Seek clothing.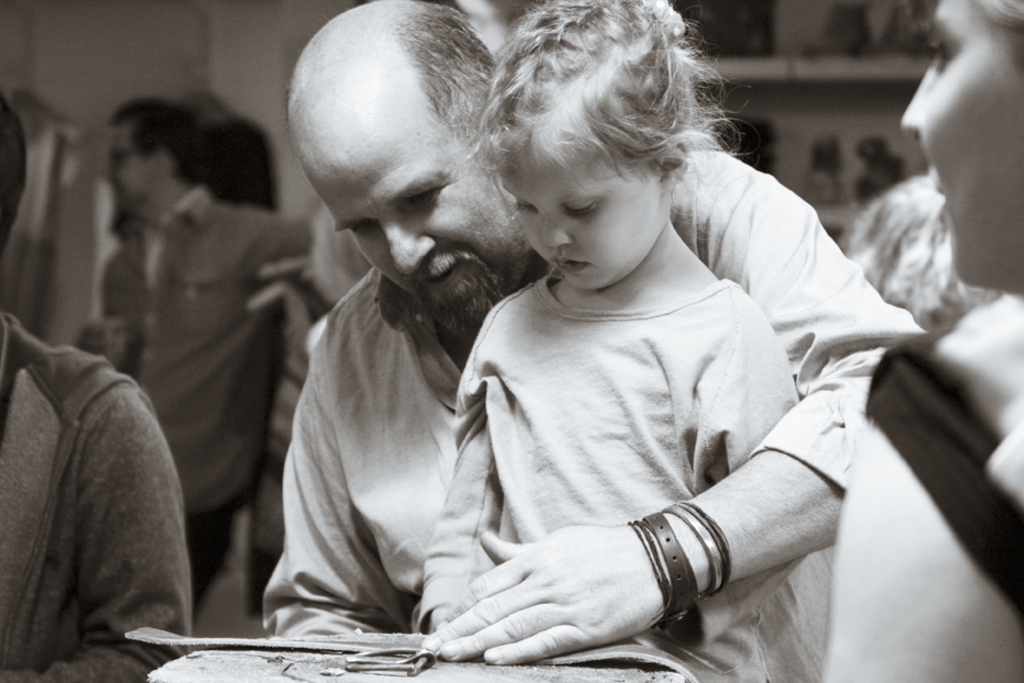
x1=257 y1=134 x2=922 y2=682.
